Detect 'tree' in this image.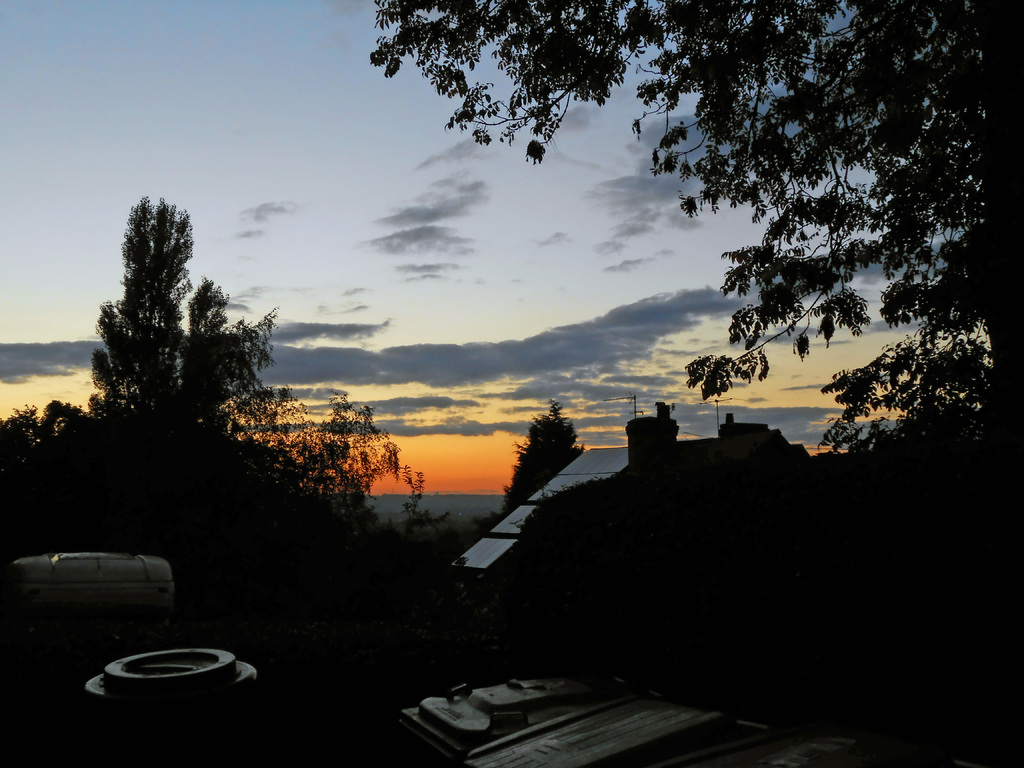
Detection: [x1=0, y1=383, x2=438, y2=580].
